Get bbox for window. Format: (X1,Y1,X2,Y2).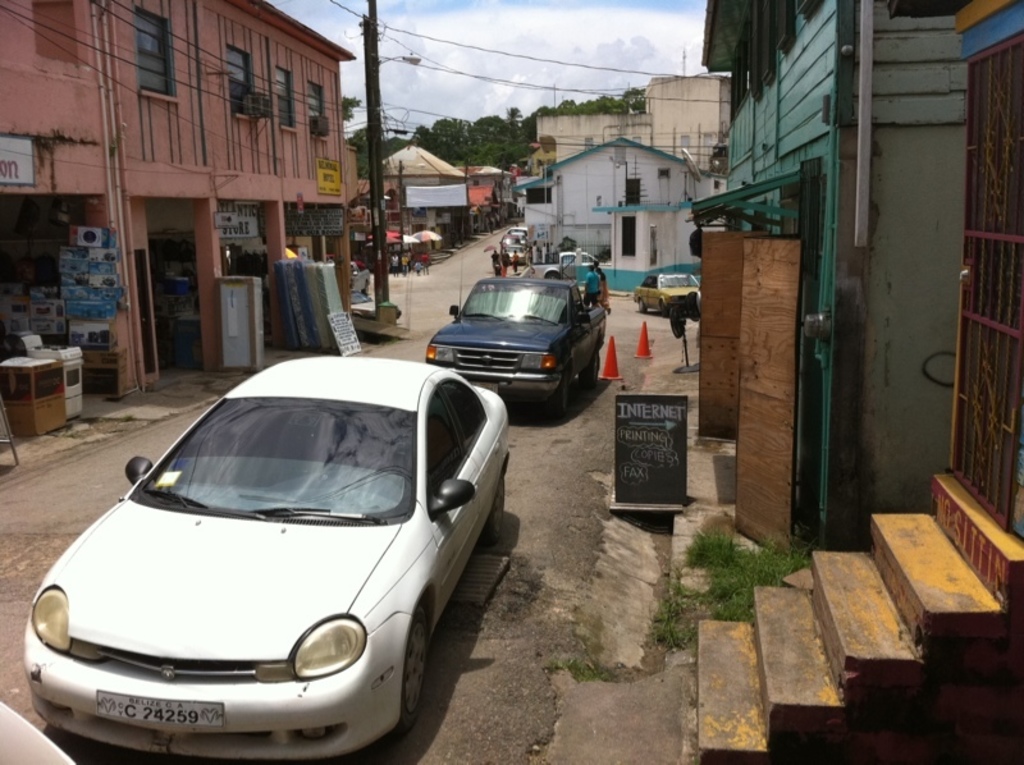
(509,182,549,206).
